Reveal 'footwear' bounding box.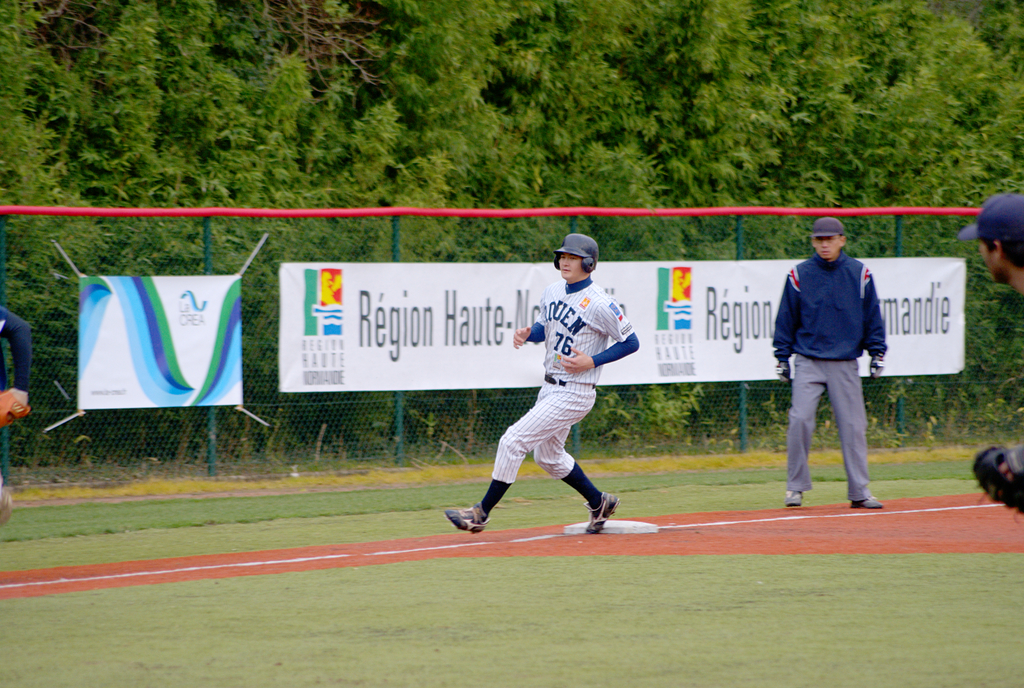
Revealed: 440, 503, 492, 536.
